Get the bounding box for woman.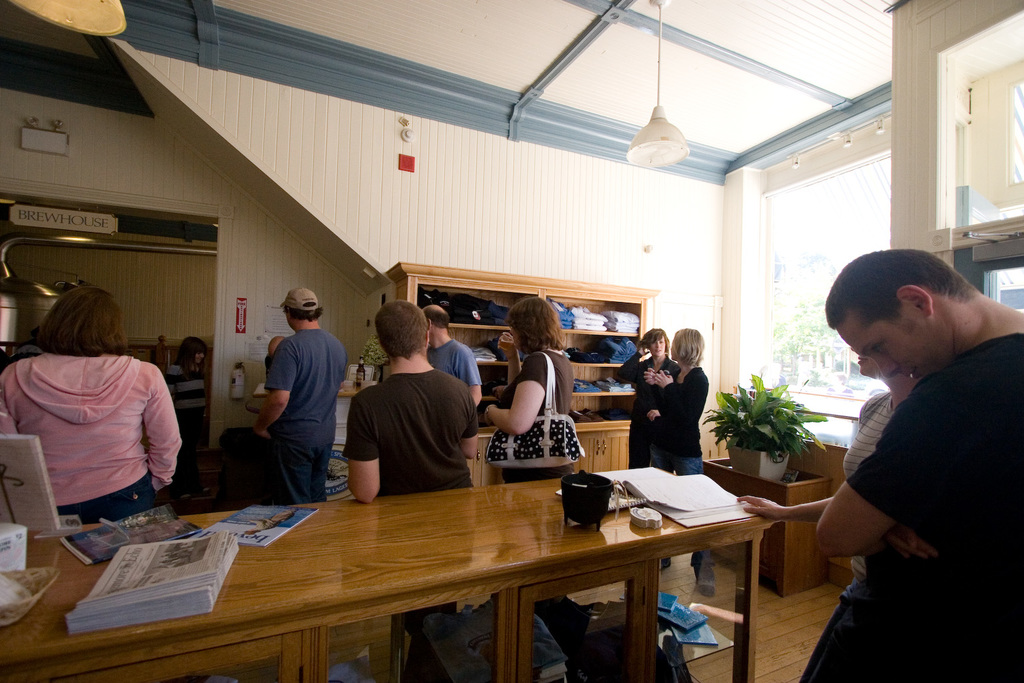
detection(163, 337, 206, 406).
